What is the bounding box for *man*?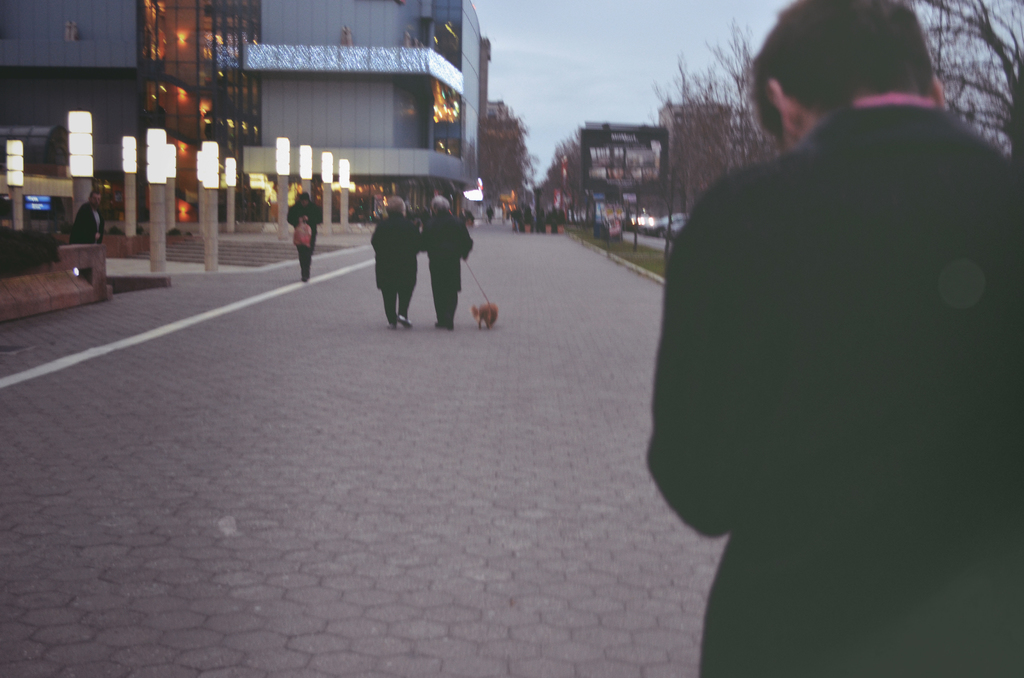
pyautogui.locateOnScreen(634, 0, 1018, 650).
